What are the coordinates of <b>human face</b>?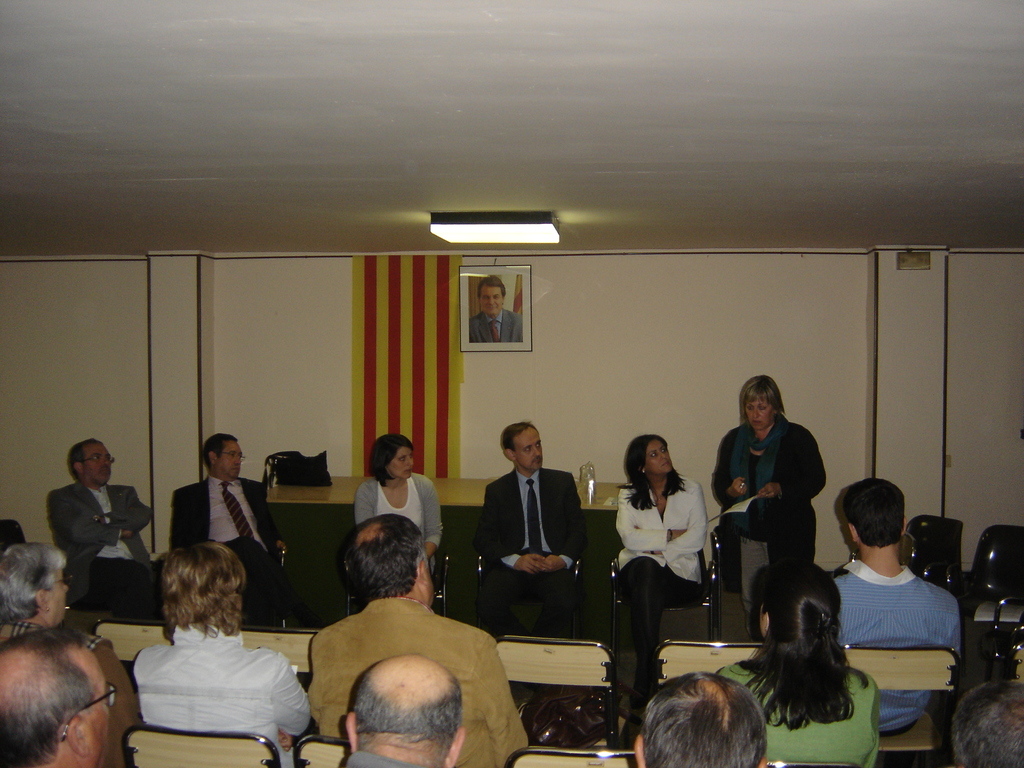
215,441,243,481.
